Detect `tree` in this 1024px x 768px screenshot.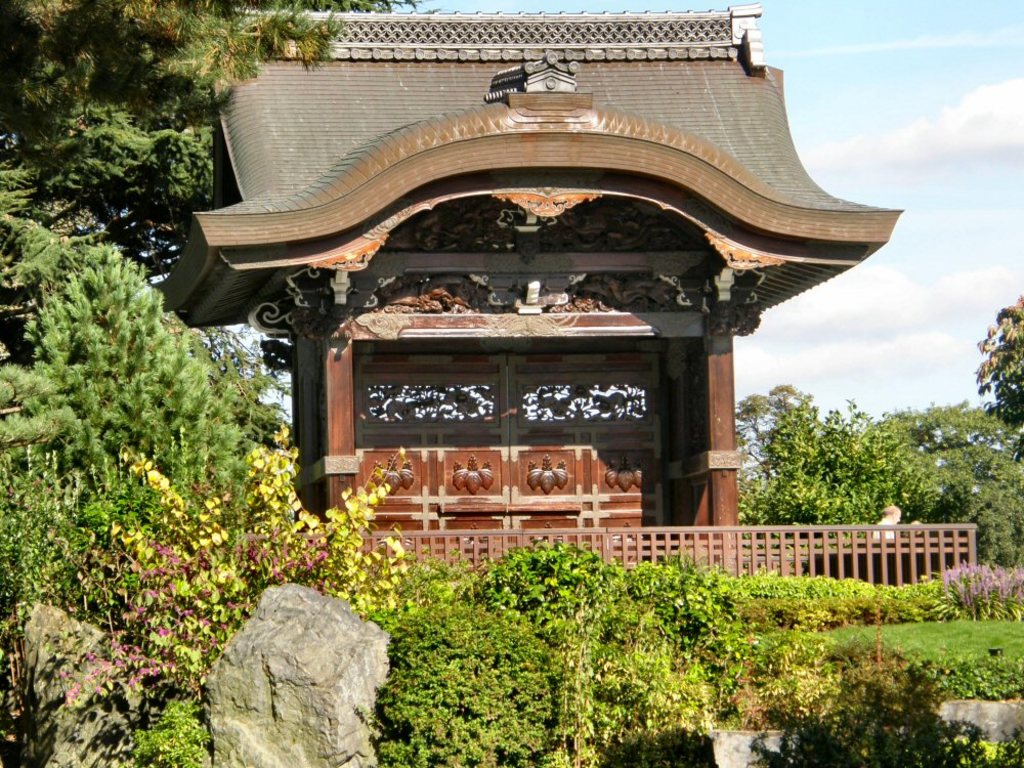
Detection: <box>966,286,1023,479</box>.
